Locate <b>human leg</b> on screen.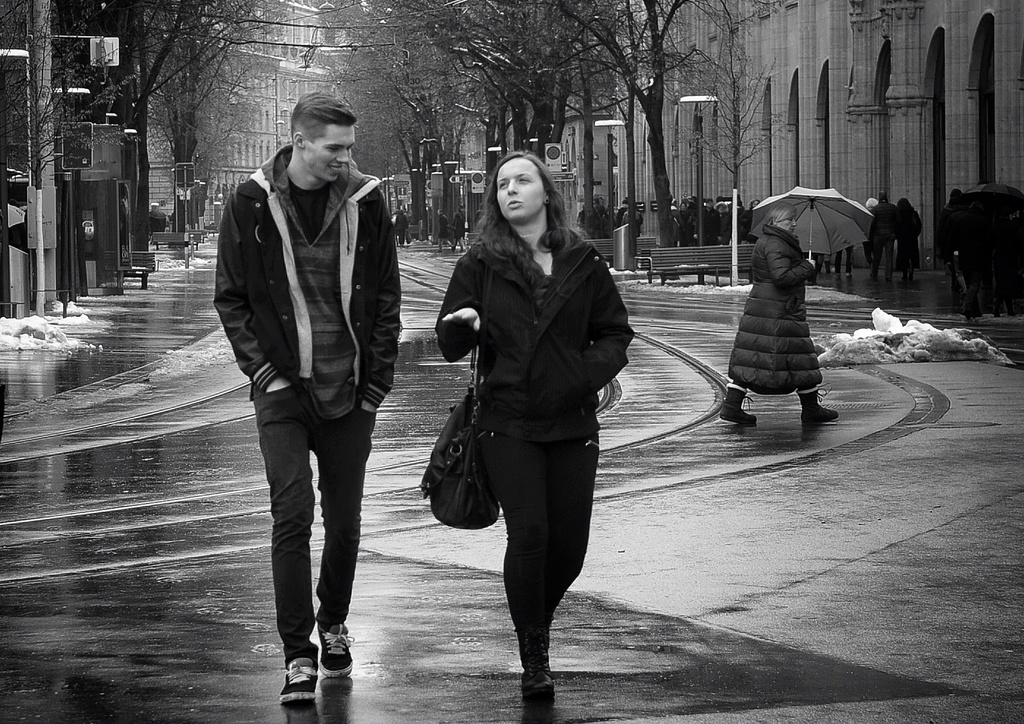
On screen at (x1=547, y1=426, x2=599, y2=655).
